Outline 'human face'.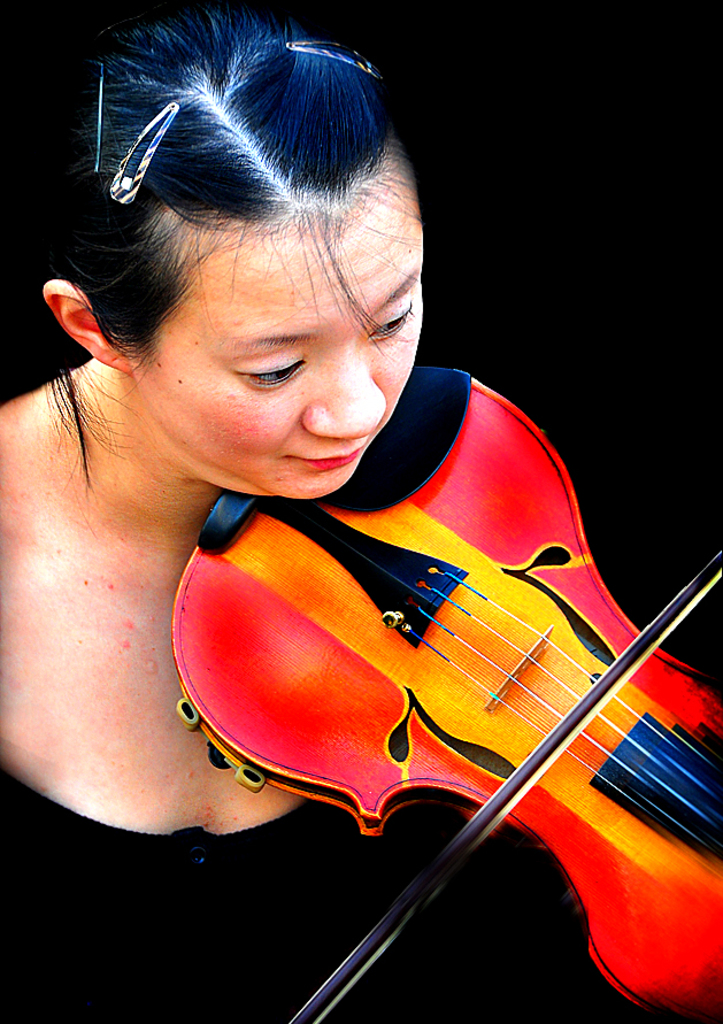
Outline: x1=131 y1=162 x2=422 y2=501.
